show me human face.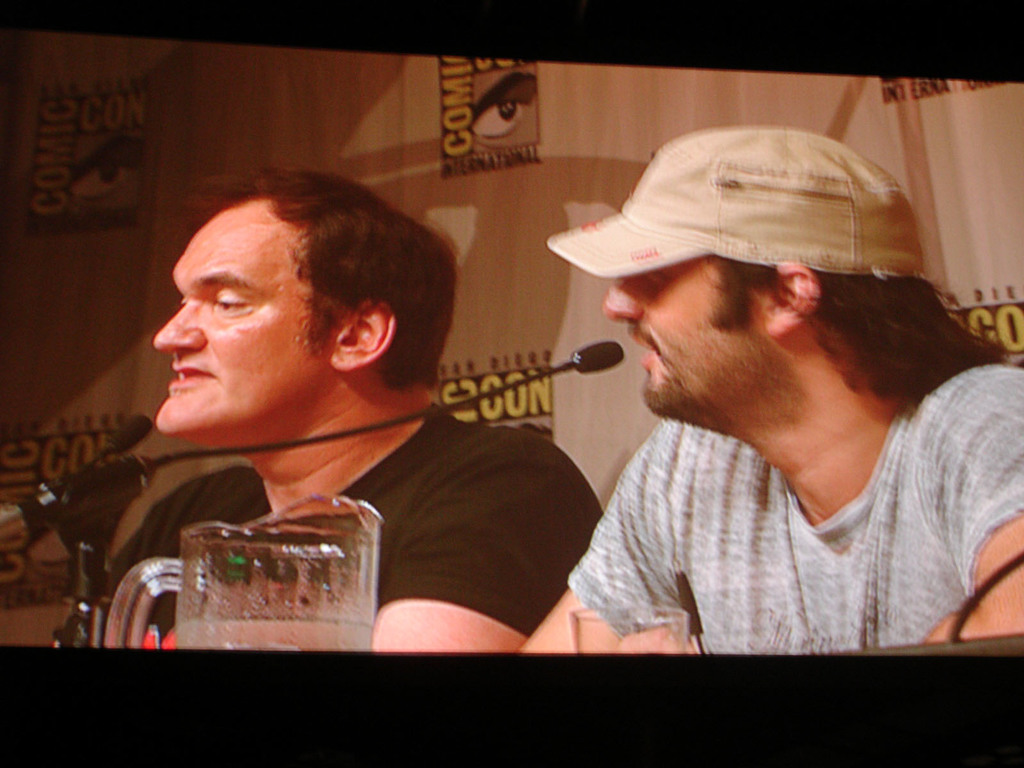
human face is here: <bbox>150, 208, 337, 435</bbox>.
